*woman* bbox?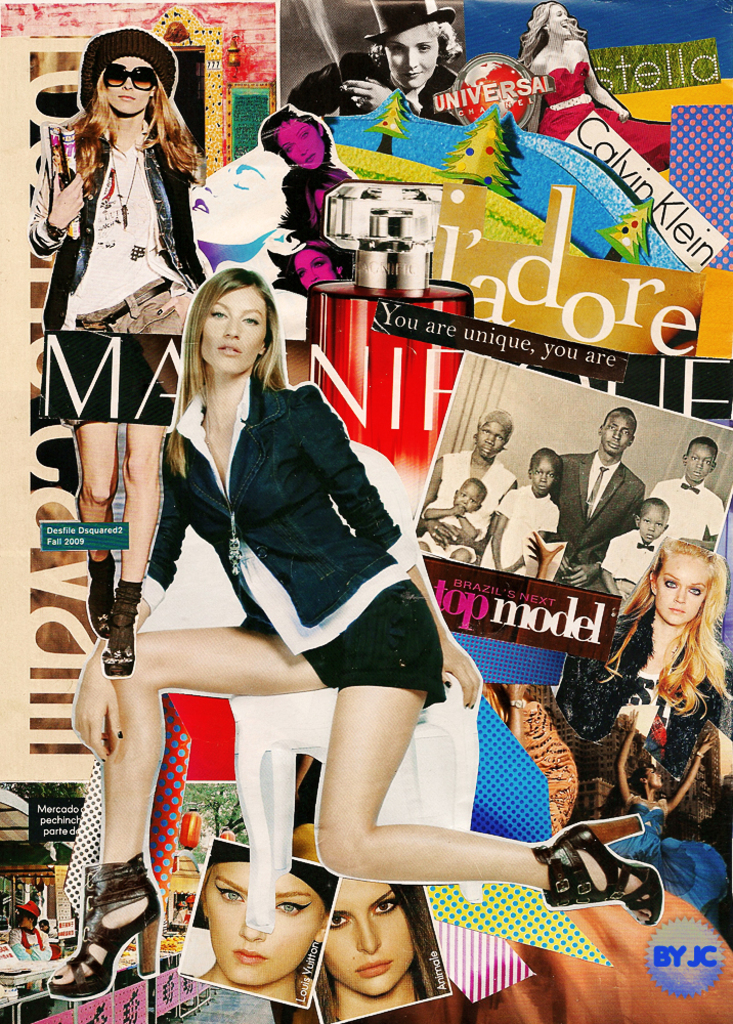
l=312, t=877, r=447, b=1019
